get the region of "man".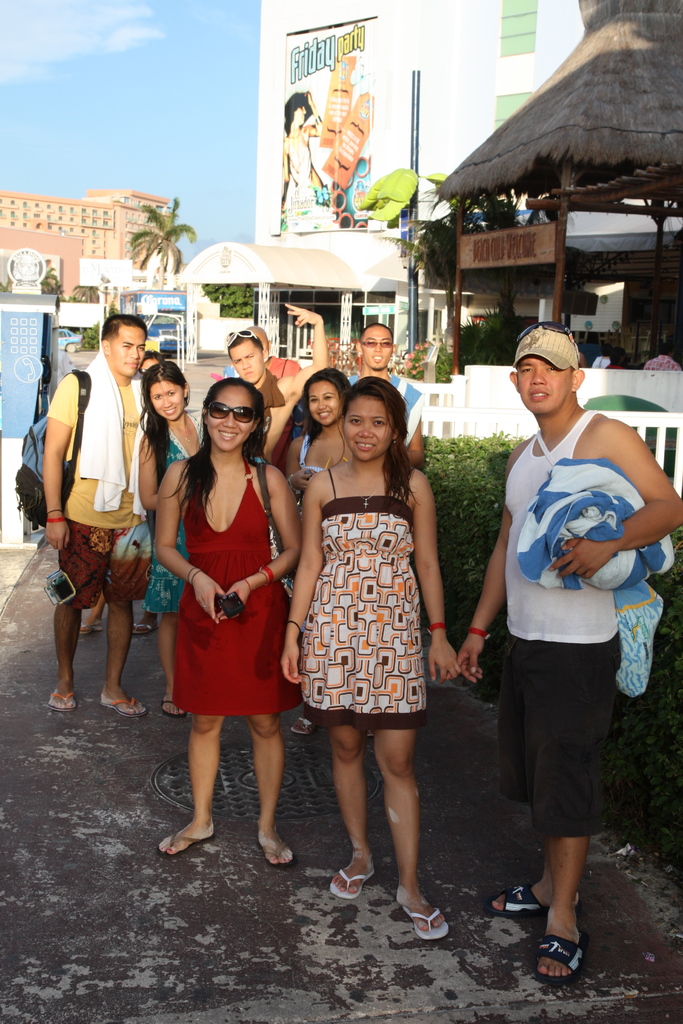
[left=45, top=316, right=163, bottom=721].
